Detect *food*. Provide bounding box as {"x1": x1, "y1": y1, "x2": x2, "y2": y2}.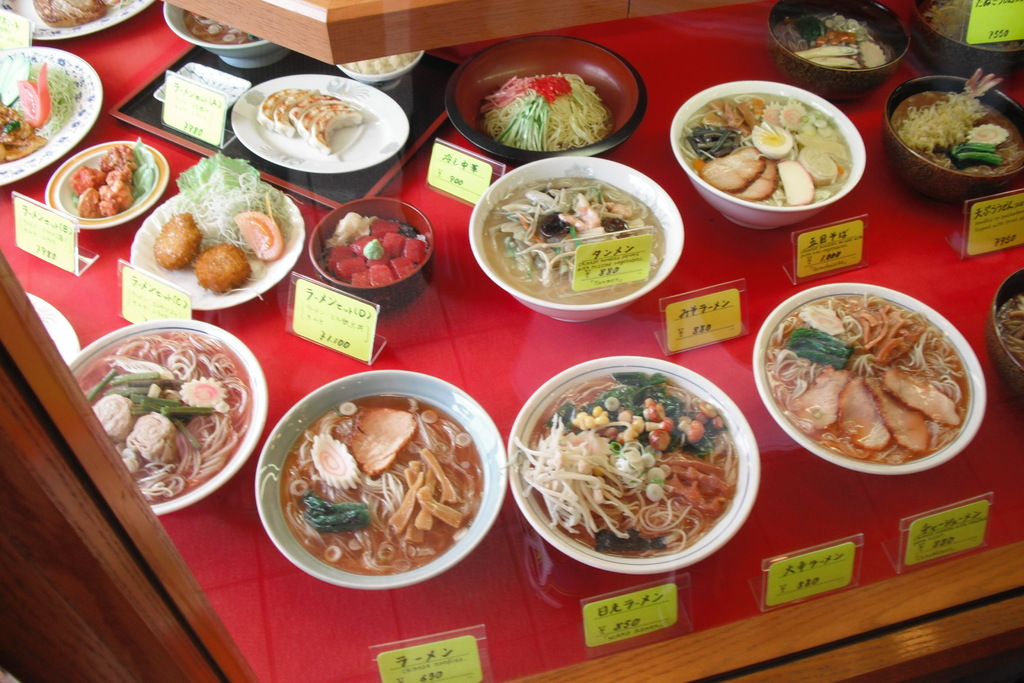
{"x1": 482, "y1": 176, "x2": 664, "y2": 304}.
